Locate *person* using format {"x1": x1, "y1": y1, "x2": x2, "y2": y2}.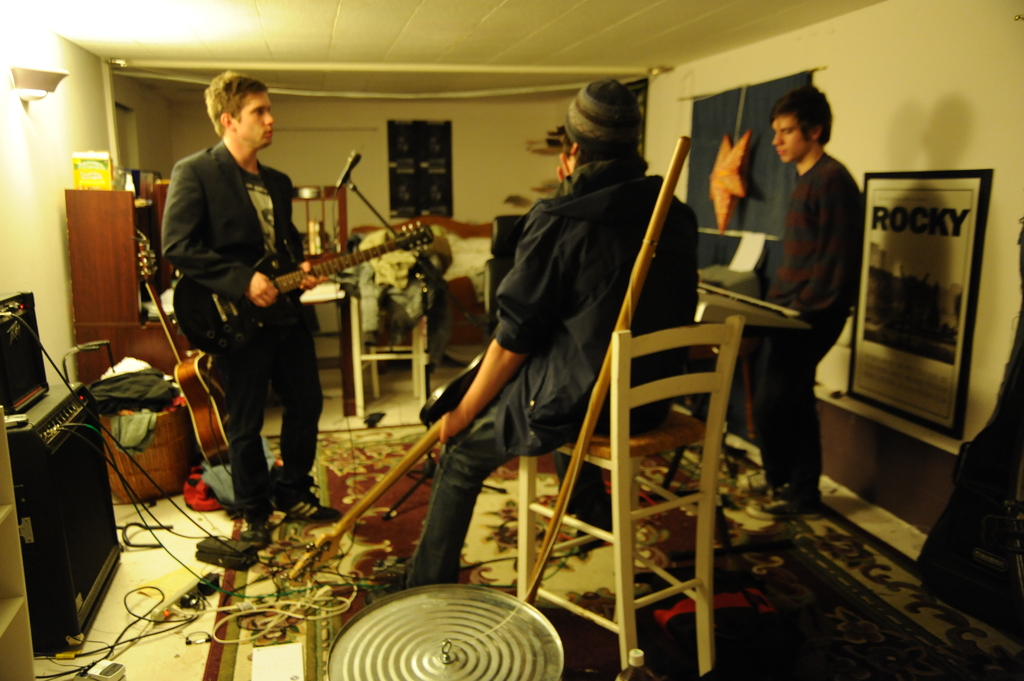
{"x1": 161, "y1": 65, "x2": 346, "y2": 523}.
